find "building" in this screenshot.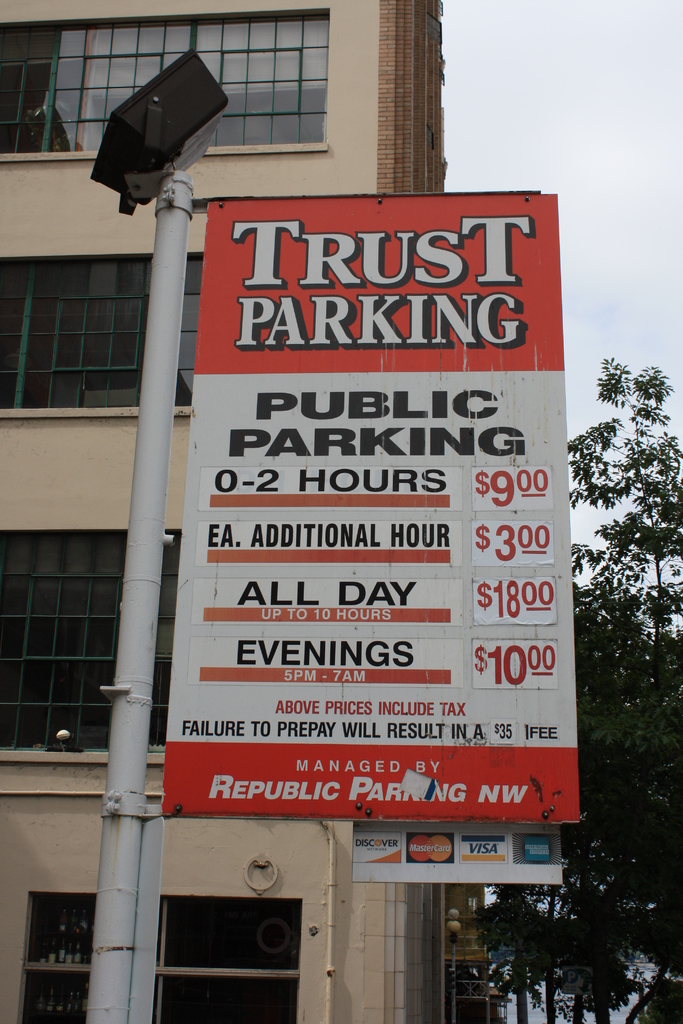
The bounding box for "building" is bbox=(0, 0, 445, 1023).
